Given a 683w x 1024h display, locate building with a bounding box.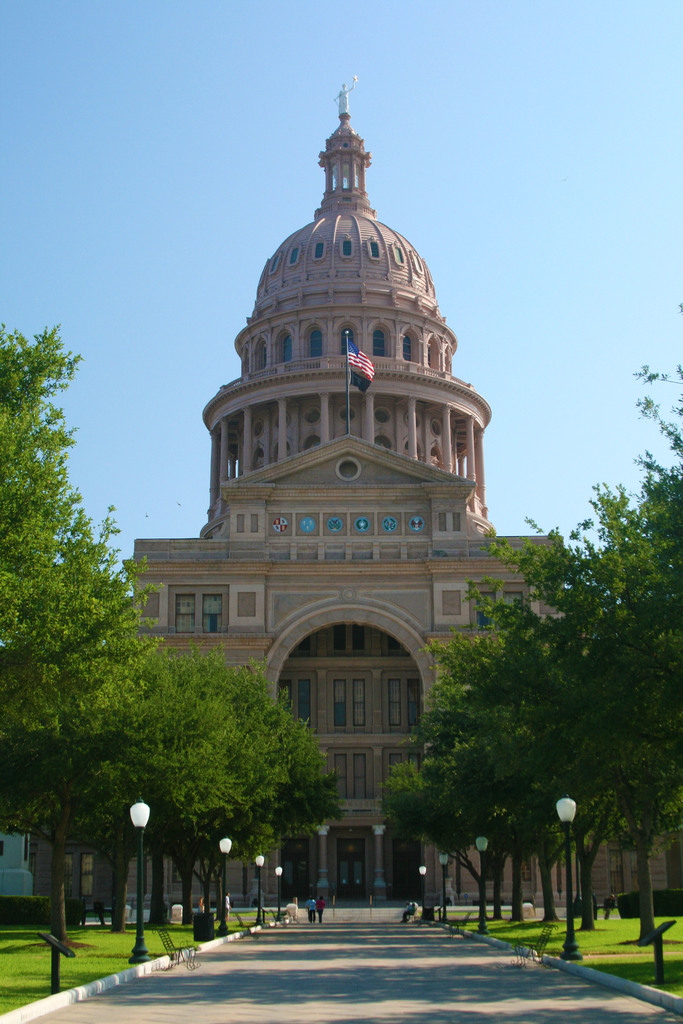
Located: (x1=45, y1=70, x2=680, y2=908).
